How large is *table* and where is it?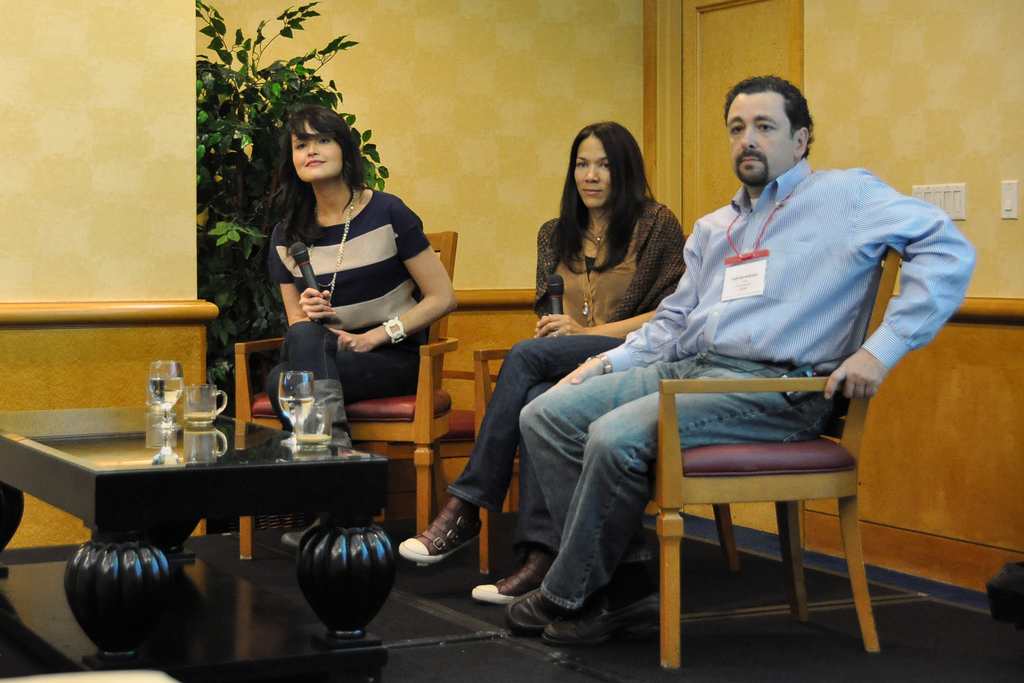
Bounding box: 36/402/393/632.
